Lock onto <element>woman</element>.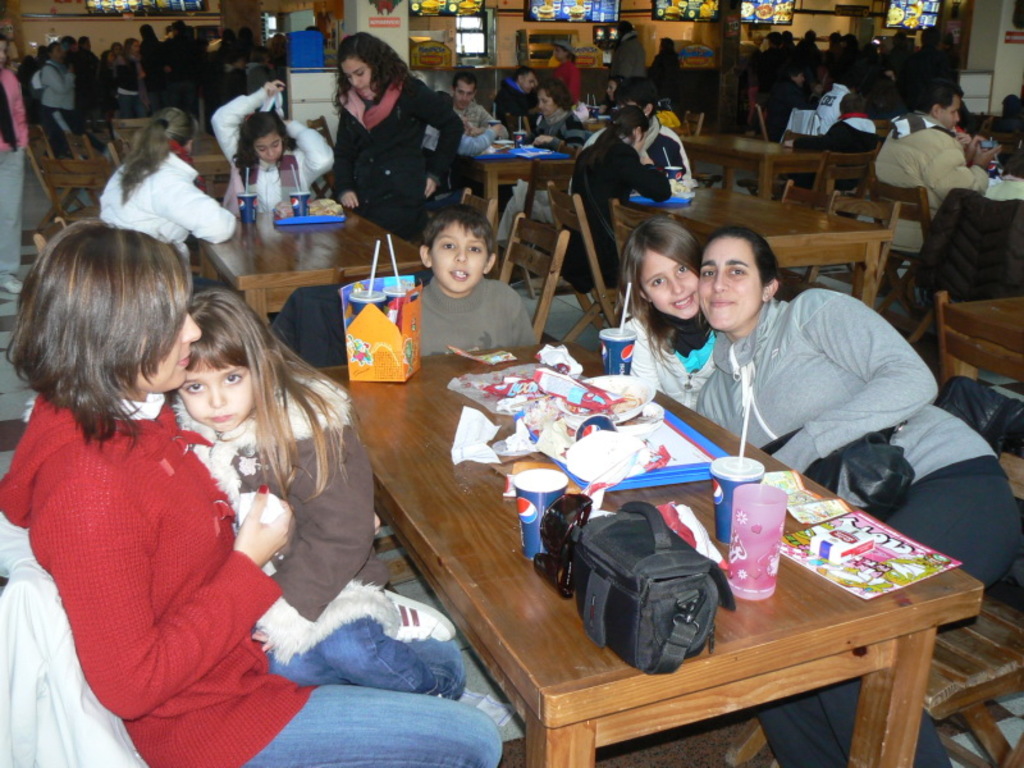
Locked: locate(0, 27, 28, 307).
